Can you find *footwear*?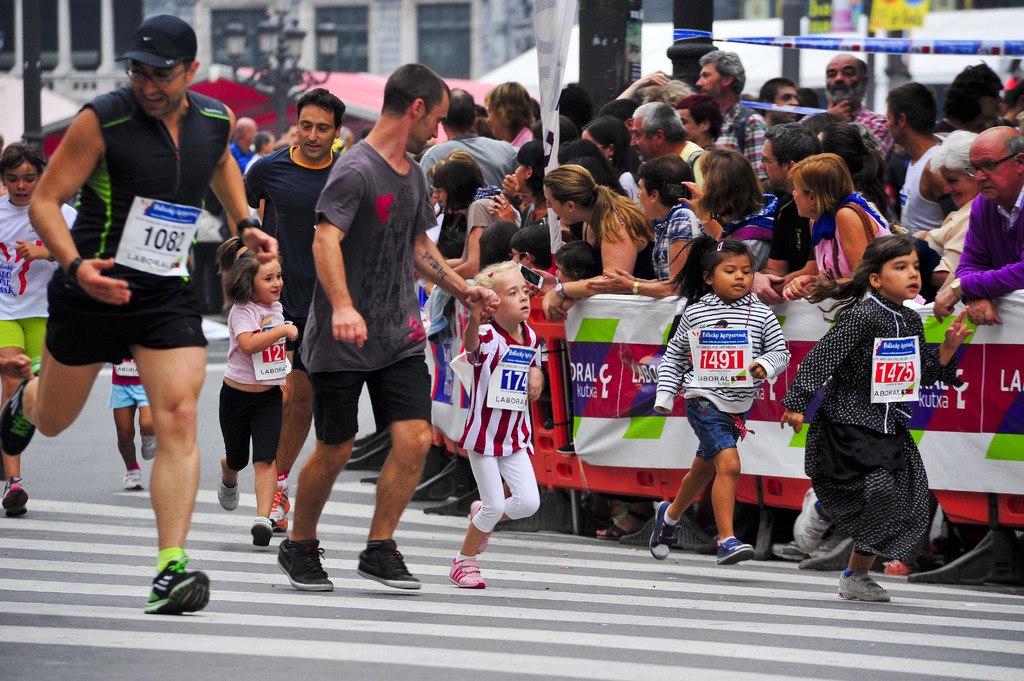
Yes, bounding box: bbox=[250, 513, 273, 546].
